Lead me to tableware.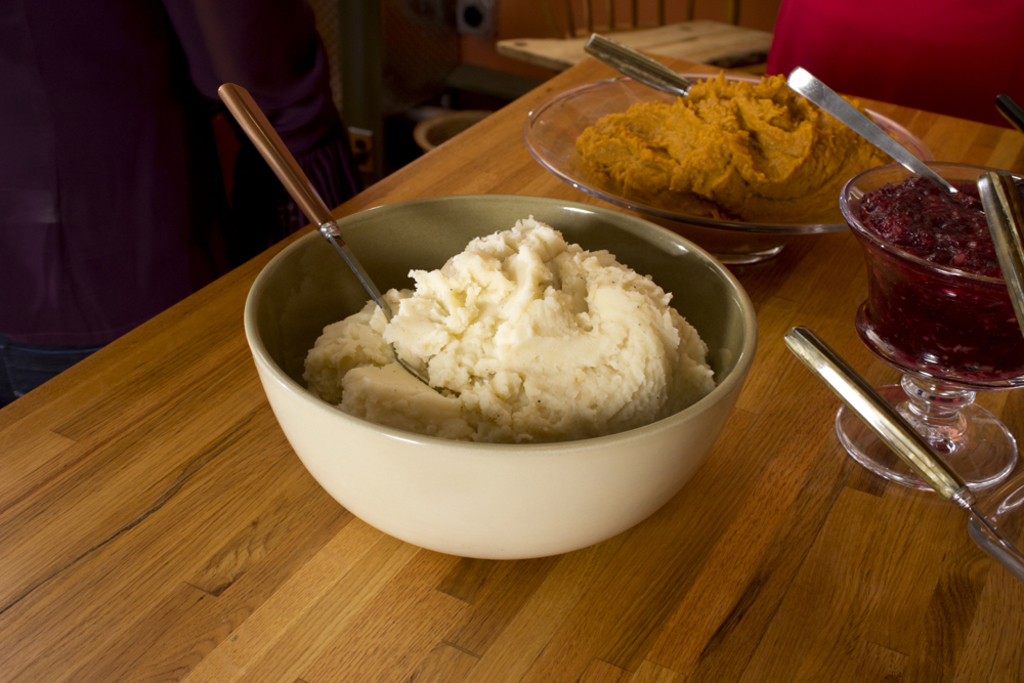
Lead to [834, 169, 1023, 494].
